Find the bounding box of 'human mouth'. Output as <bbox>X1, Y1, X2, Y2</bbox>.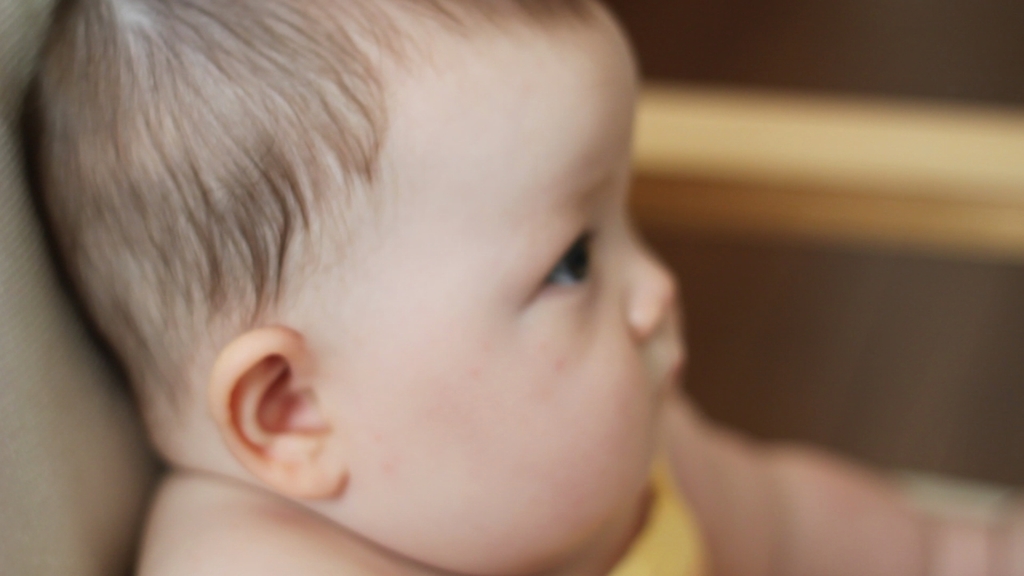
<bbox>653, 348, 688, 431</bbox>.
